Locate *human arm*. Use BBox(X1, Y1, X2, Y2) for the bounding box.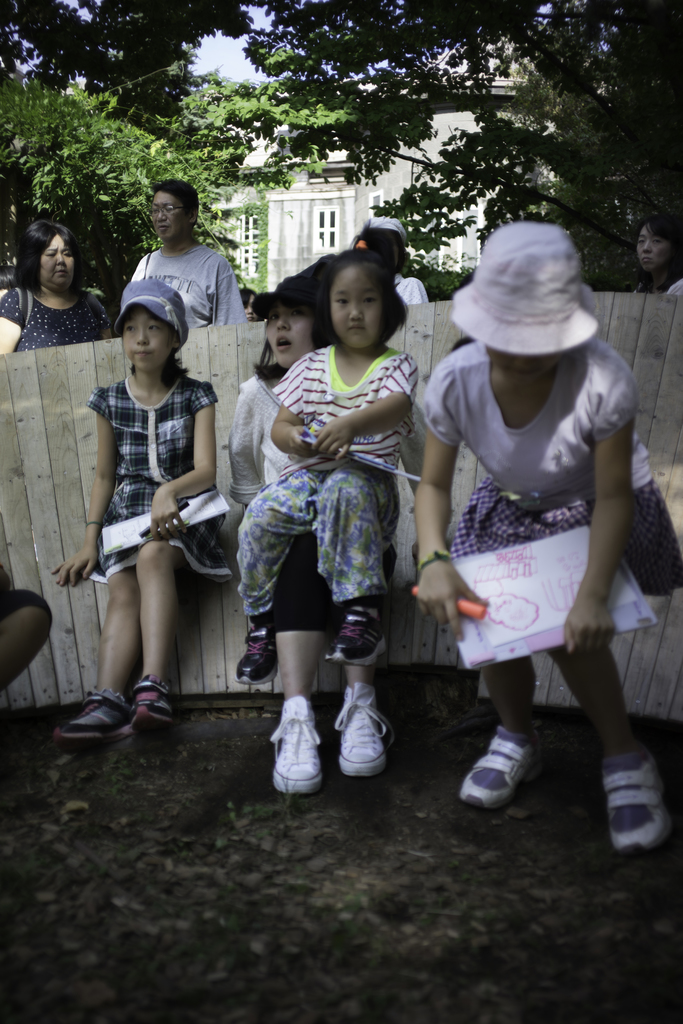
BBox(54, 386, 114, 584).
